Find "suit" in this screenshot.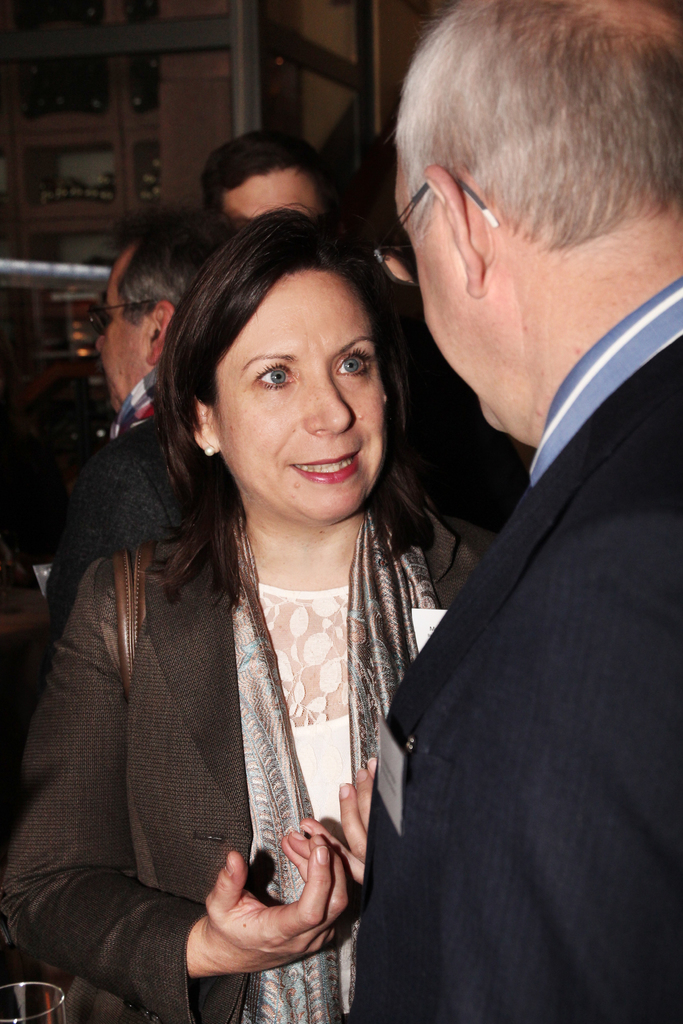
The bounding box for "suit" is {"left": 41, "top": 410, "right": 181, "bottom": 605}.
